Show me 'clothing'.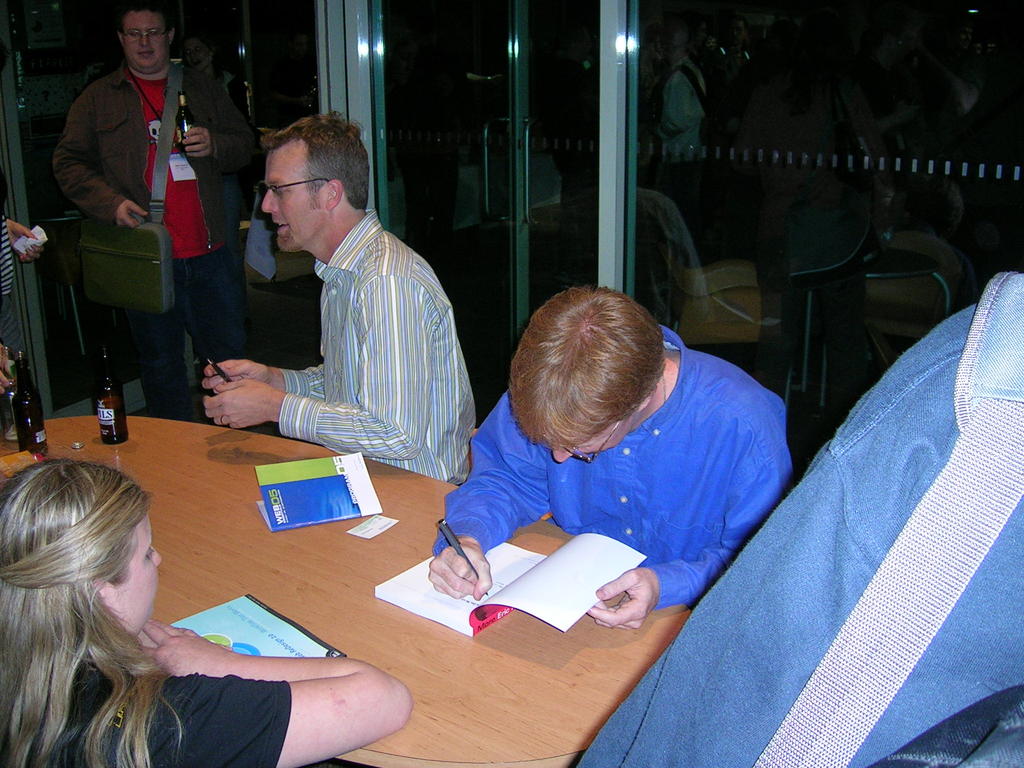
'clothing' is here: 428, 317, 799, 613.
